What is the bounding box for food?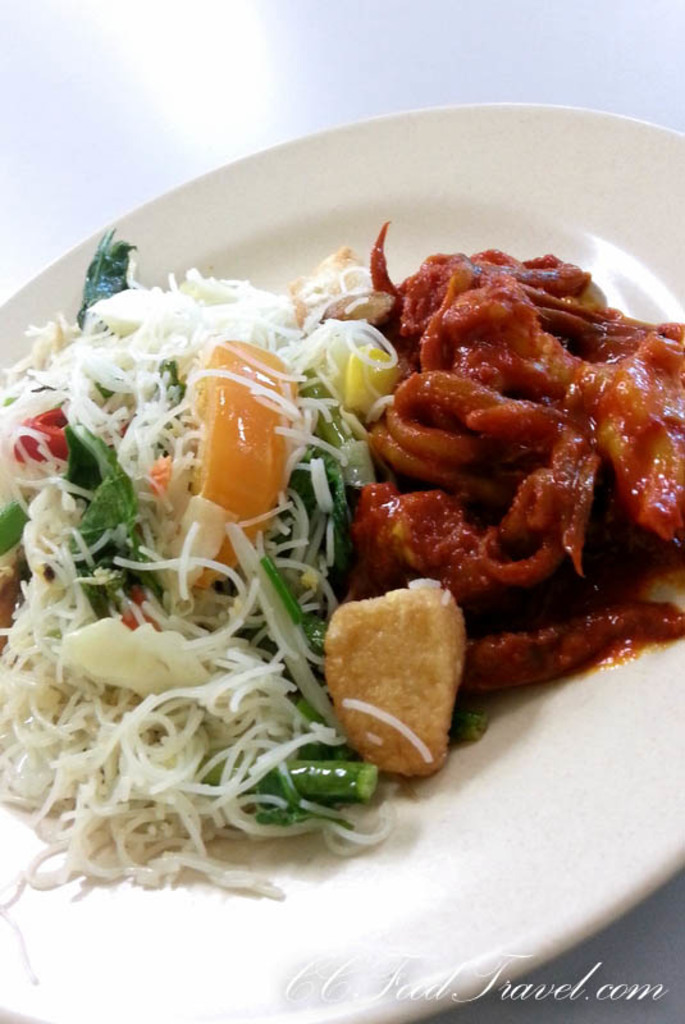
bbox=(28, 184, 681, 849).
